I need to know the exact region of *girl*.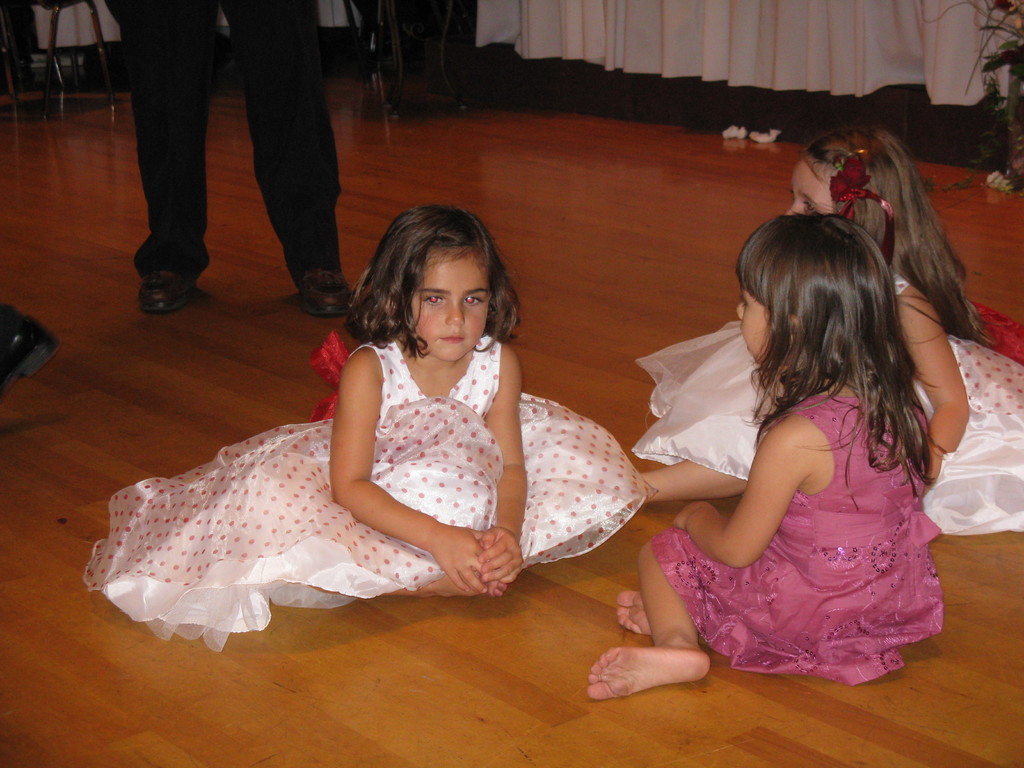
Region: [76,206,657,659].
